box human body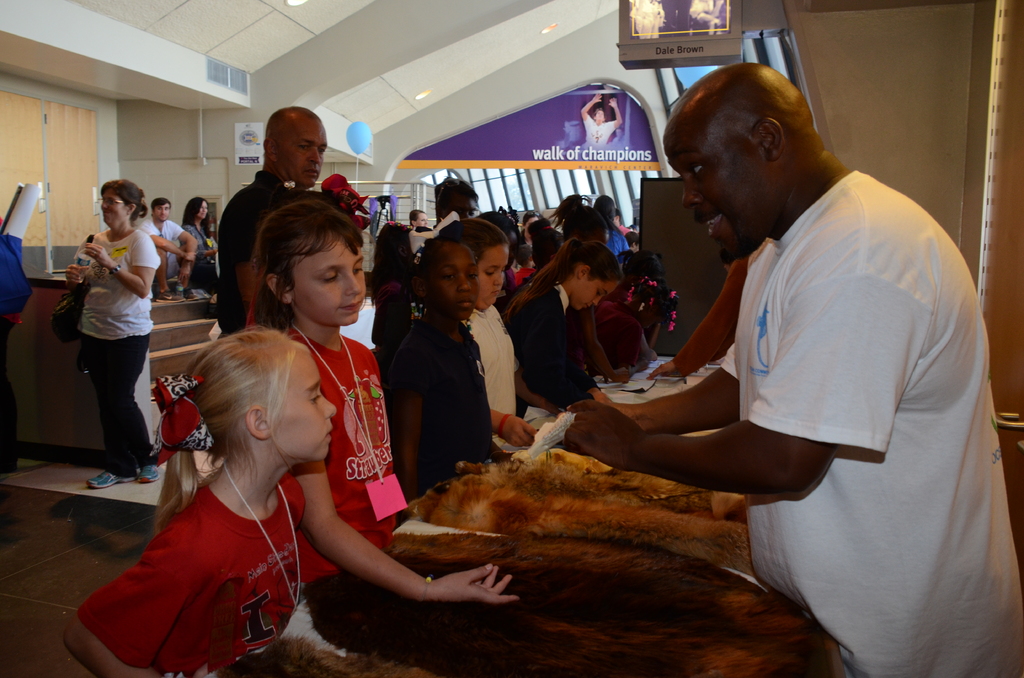
[60, 465, 310, 677]
